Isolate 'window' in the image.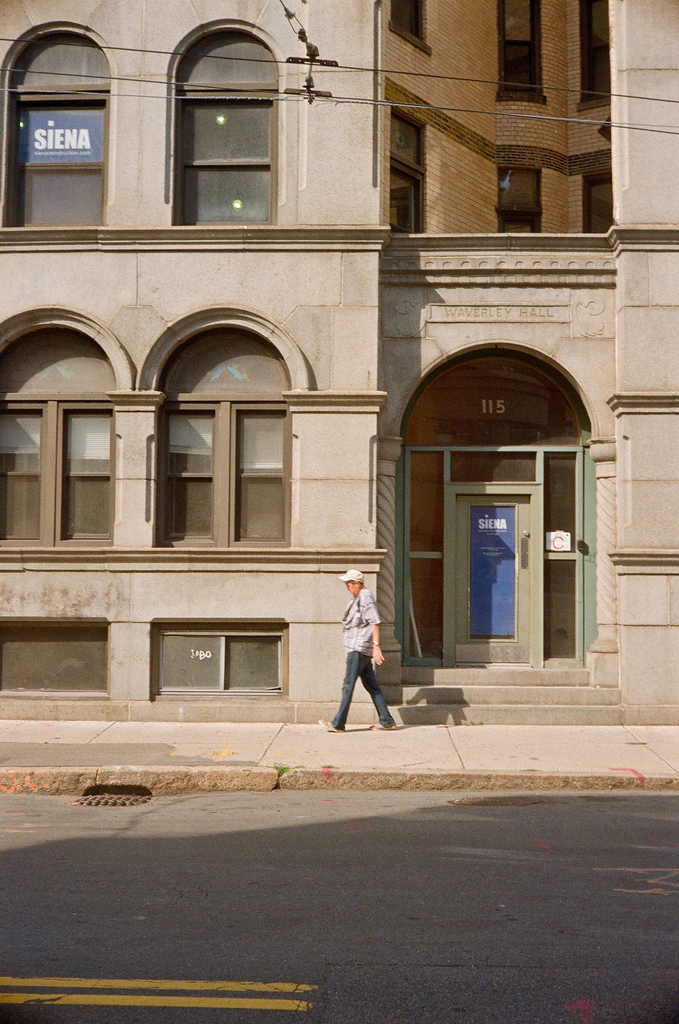
Isolated region: <region>0, 400, 115, 563</region>.
